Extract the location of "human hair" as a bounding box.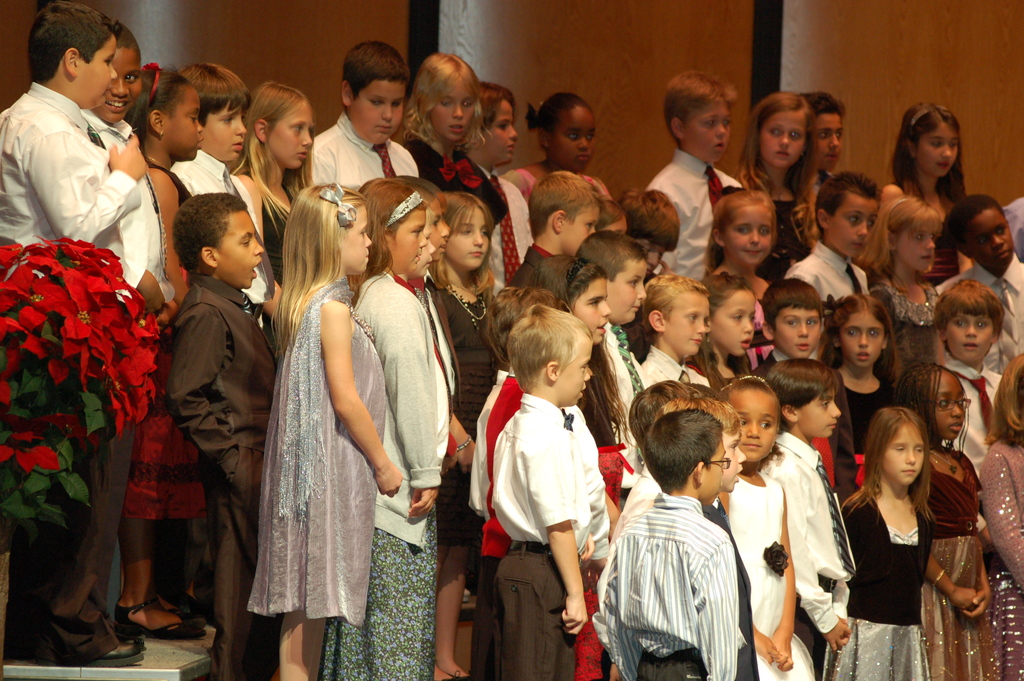
BBox(934, 275, 1005, 343).
